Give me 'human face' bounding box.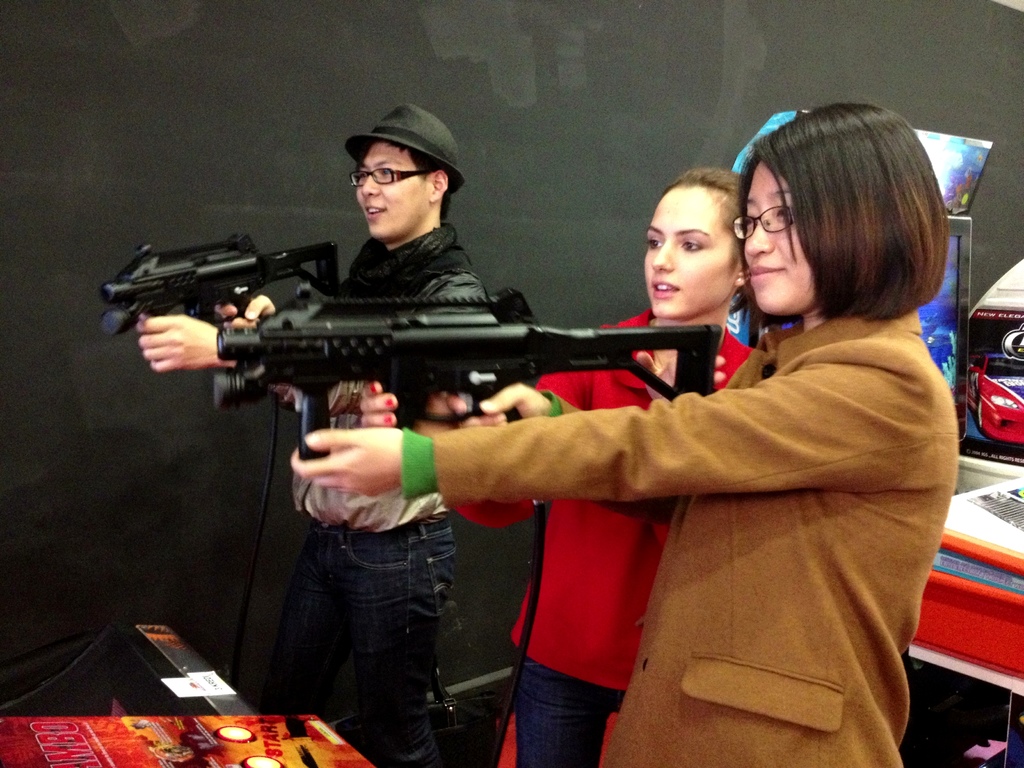
bbox(353, 145, 428, 239).
